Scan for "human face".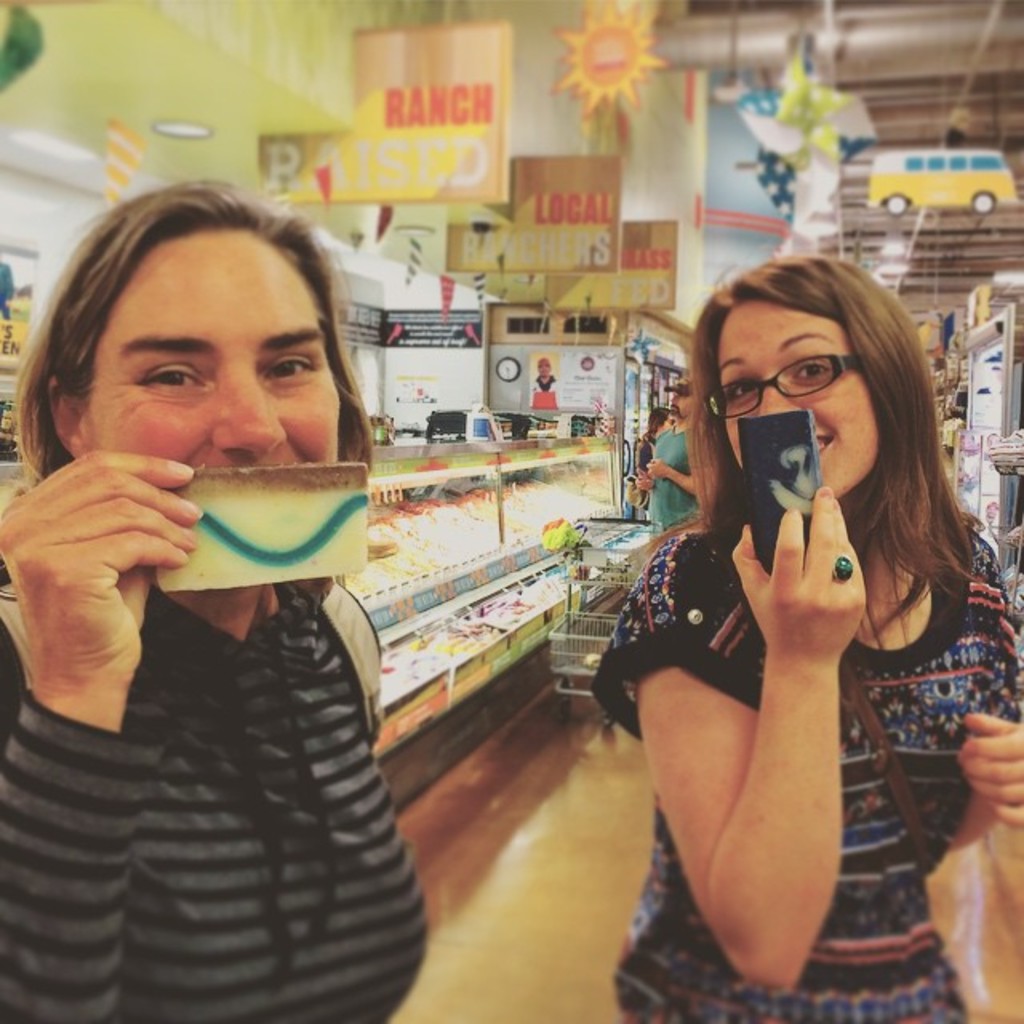
Scan result: [77, 237, 342, 459].
